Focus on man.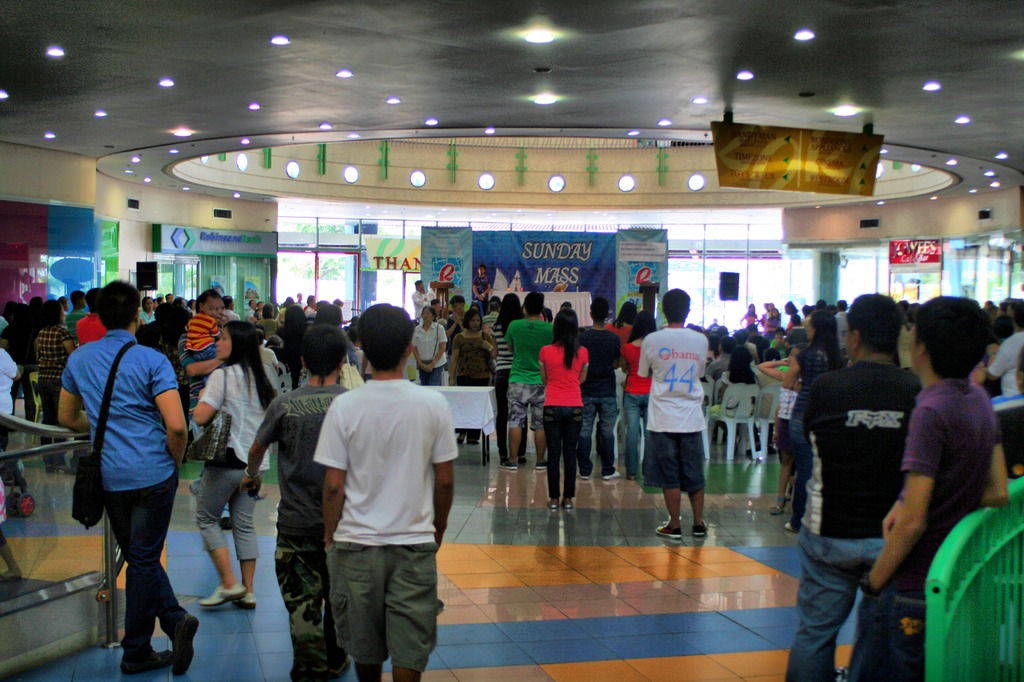
Focused at 785/292/922/681.
